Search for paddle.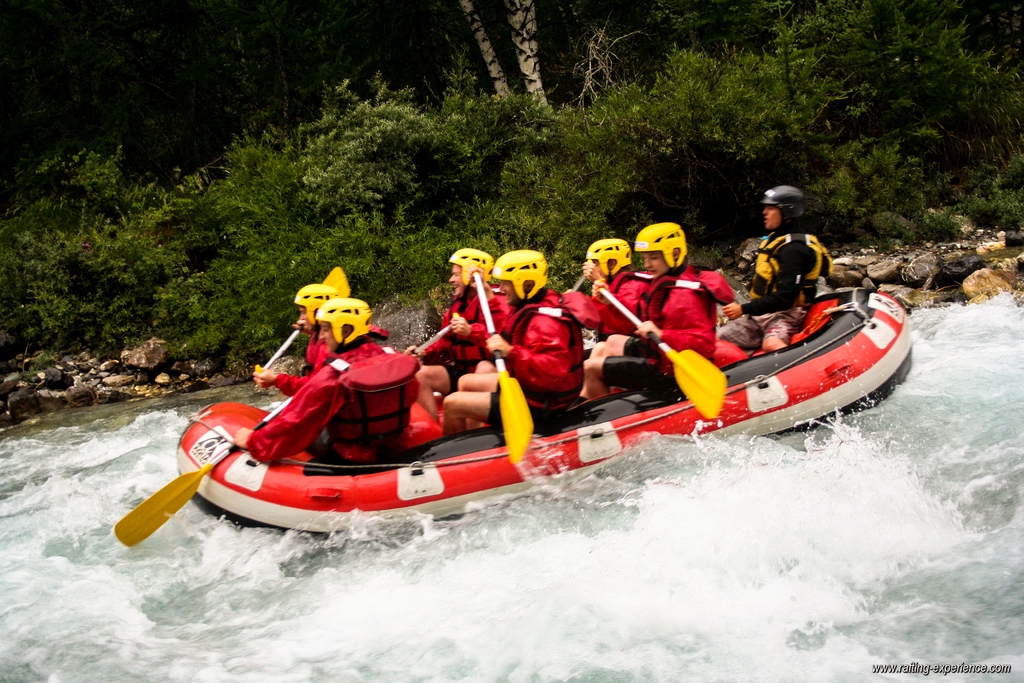
Found at select_region(253, 267, 350, 374).
